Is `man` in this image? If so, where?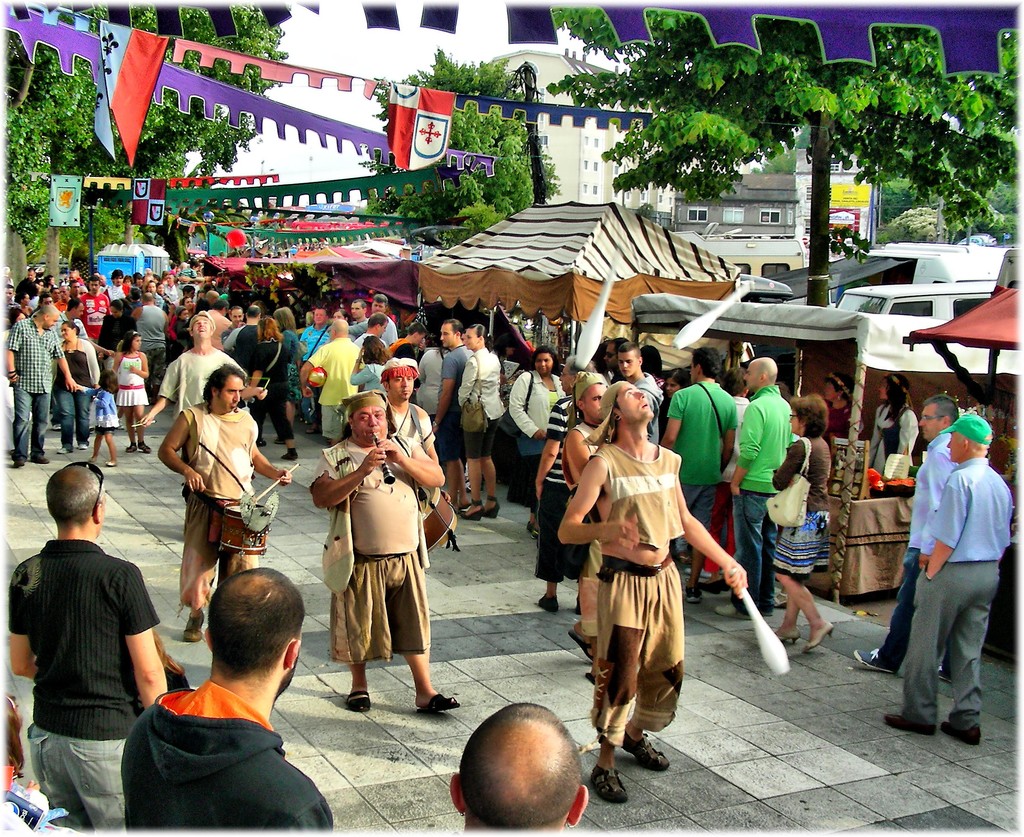
Yes, at [446,702,588,836].
